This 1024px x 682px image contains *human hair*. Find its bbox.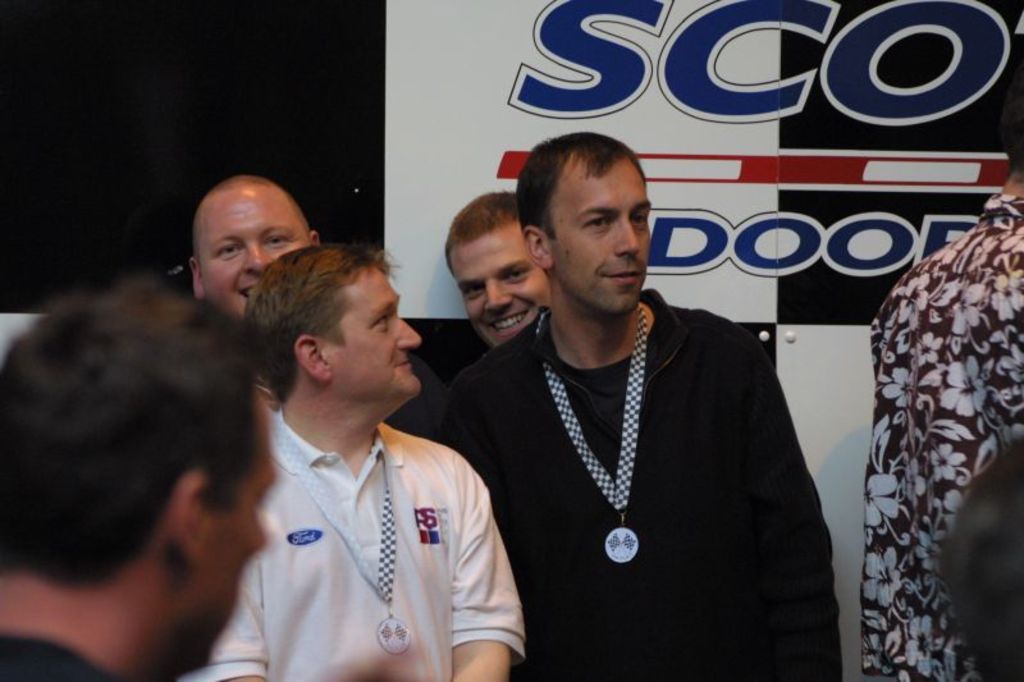
238/239/396/398.
